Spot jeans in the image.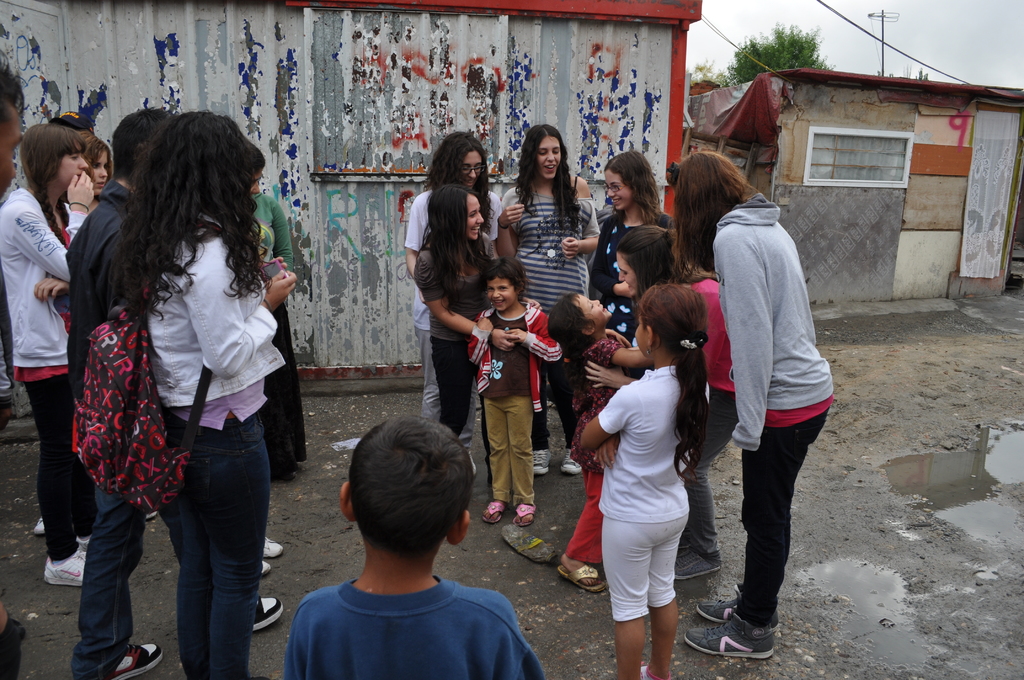
jeans found at bbox=[17, 376, 86, 549].
